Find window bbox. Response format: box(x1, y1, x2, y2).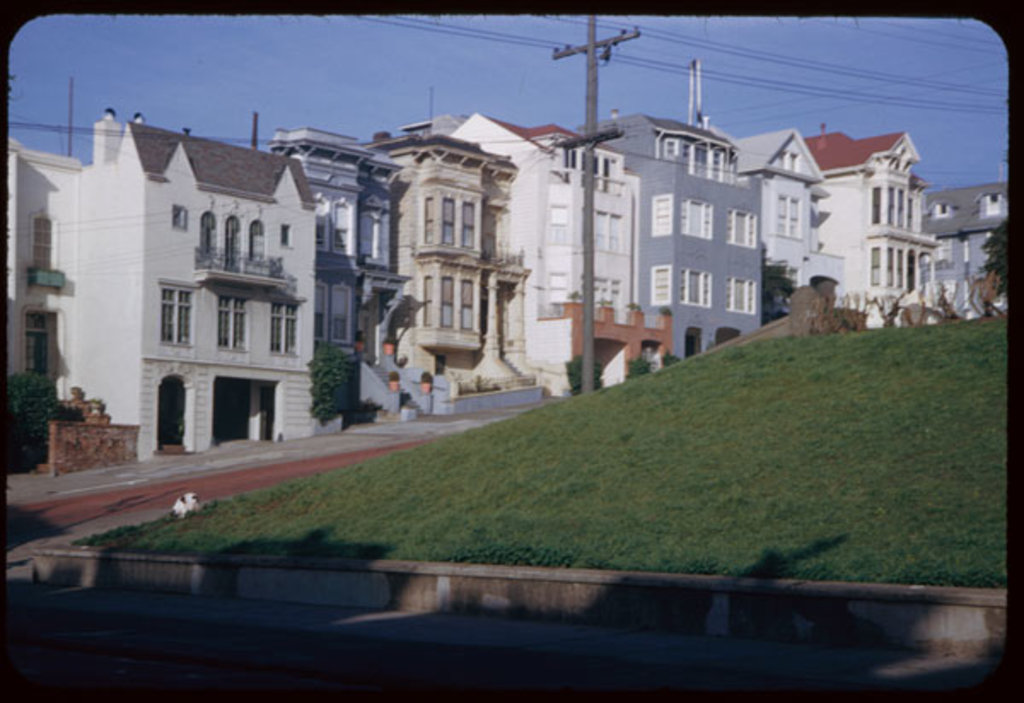
box(160, 276, 198, 350).
